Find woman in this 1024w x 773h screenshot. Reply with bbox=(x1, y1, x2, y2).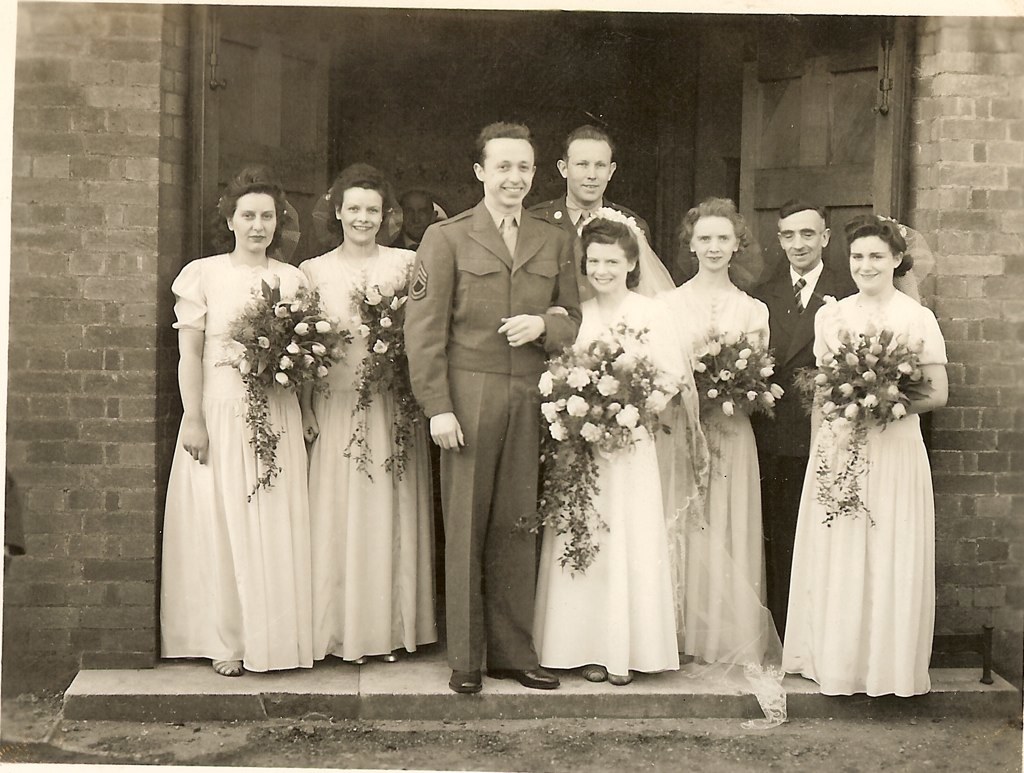
bbox=(769, 209, 938, 721).
